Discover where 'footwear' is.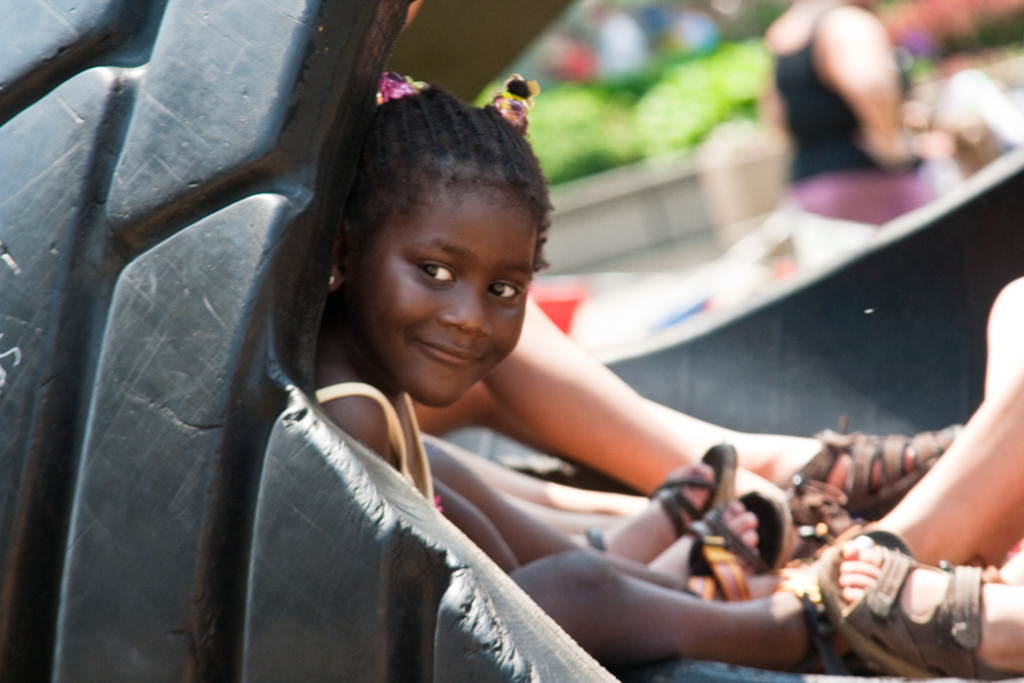
Discovered at {"left": 684, "top": 486, "right": 797, "bottom": 595}.
